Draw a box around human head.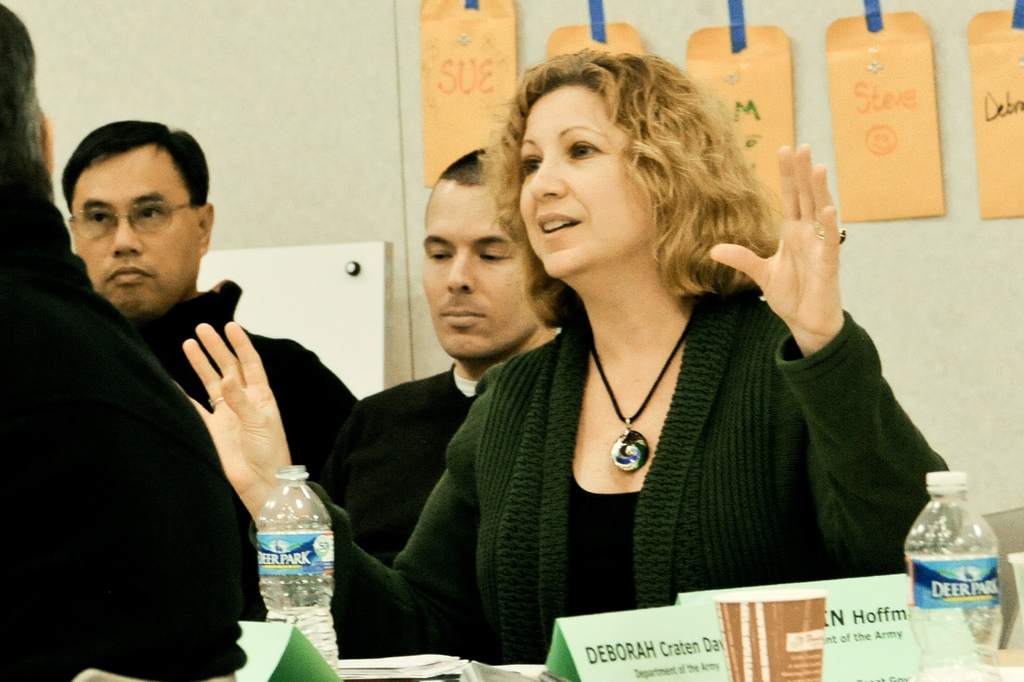
bbox=[422, 150, 543, 361].
